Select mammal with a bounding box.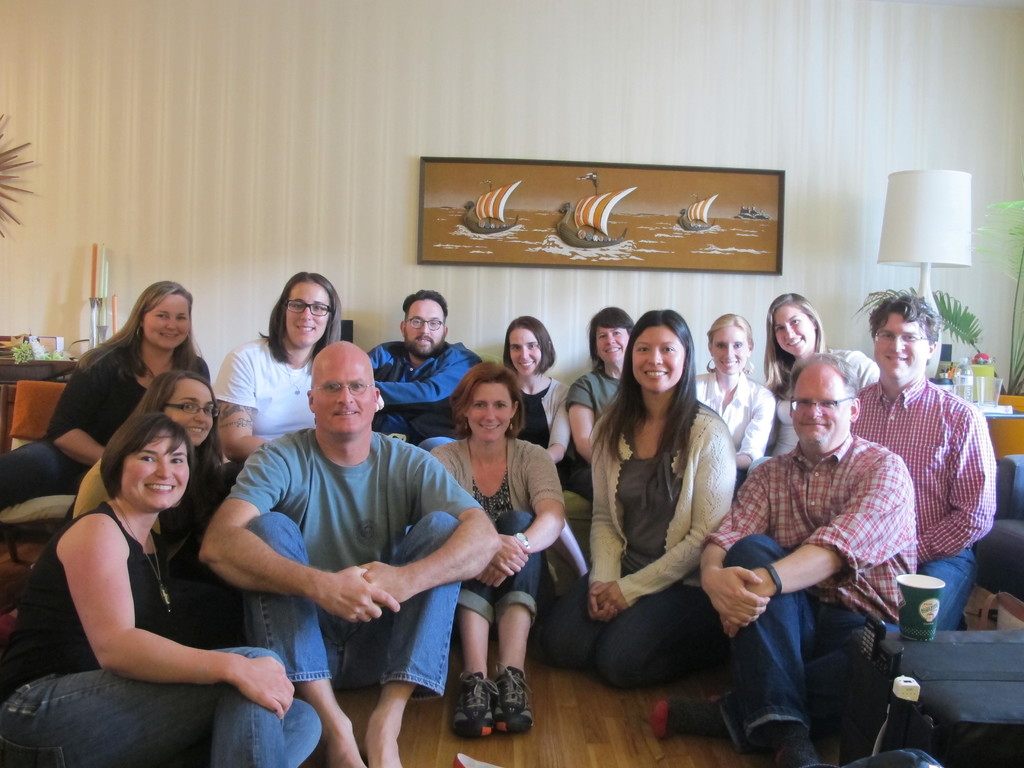
{"left": 751, "top": 288, "right": 887, "bottom": 480}.
